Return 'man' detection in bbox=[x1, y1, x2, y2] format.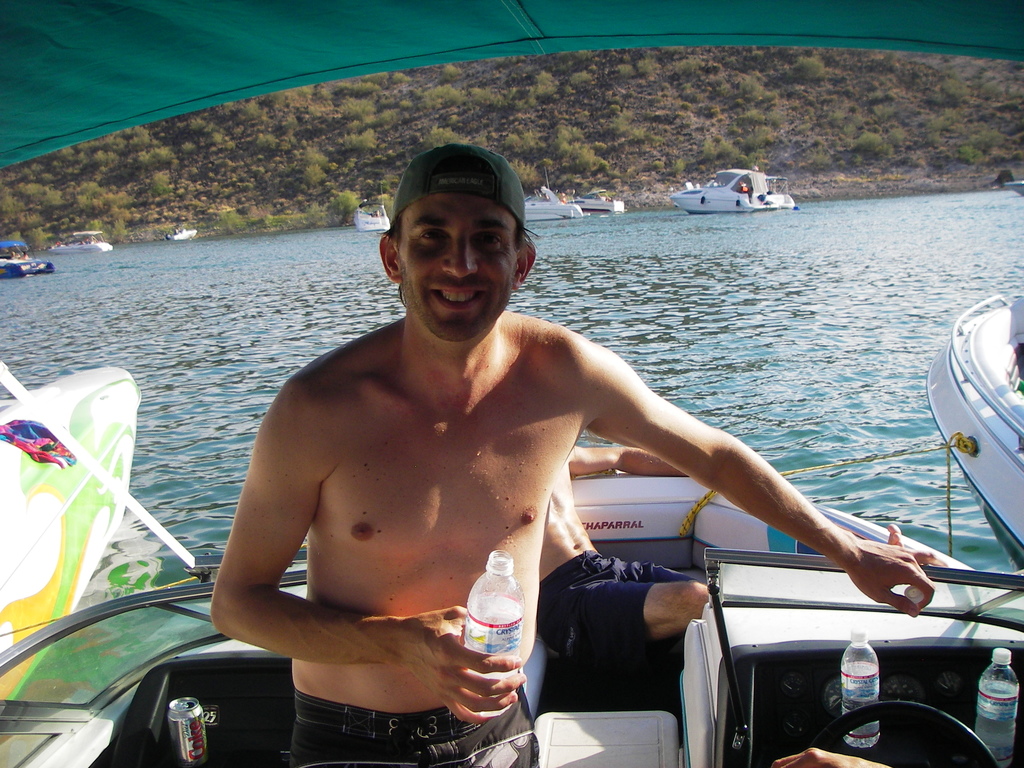
bbox=[208, 163, 881, 755].
